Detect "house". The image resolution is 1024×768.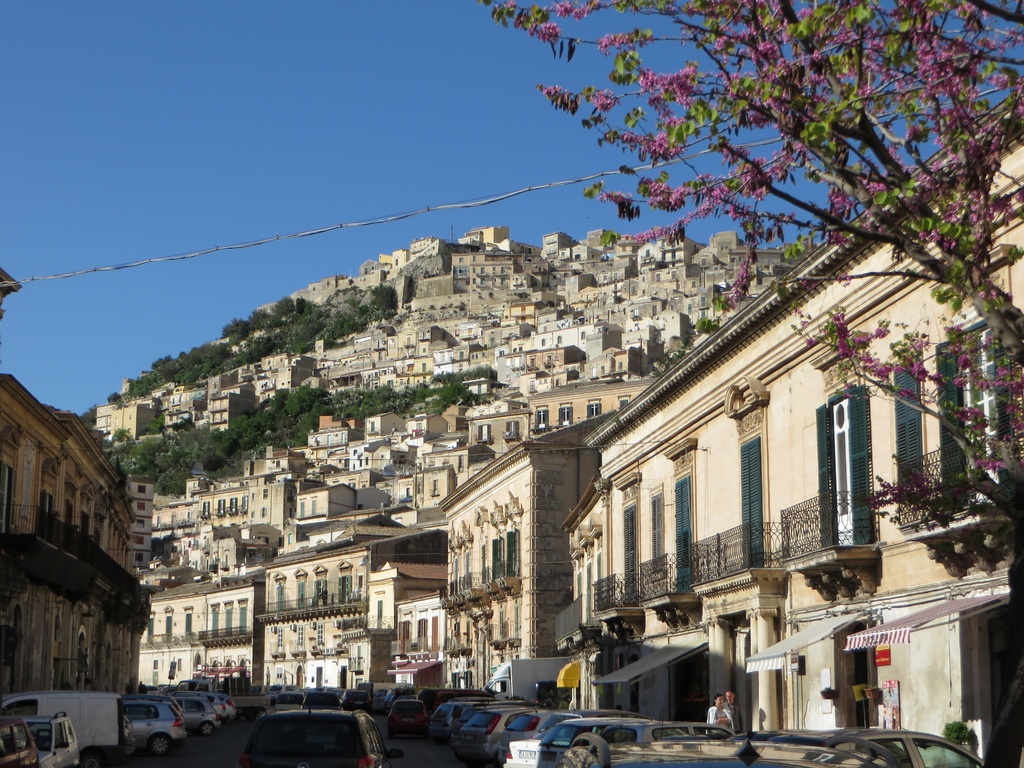
<region>413, 269, 456, 298</region>.
